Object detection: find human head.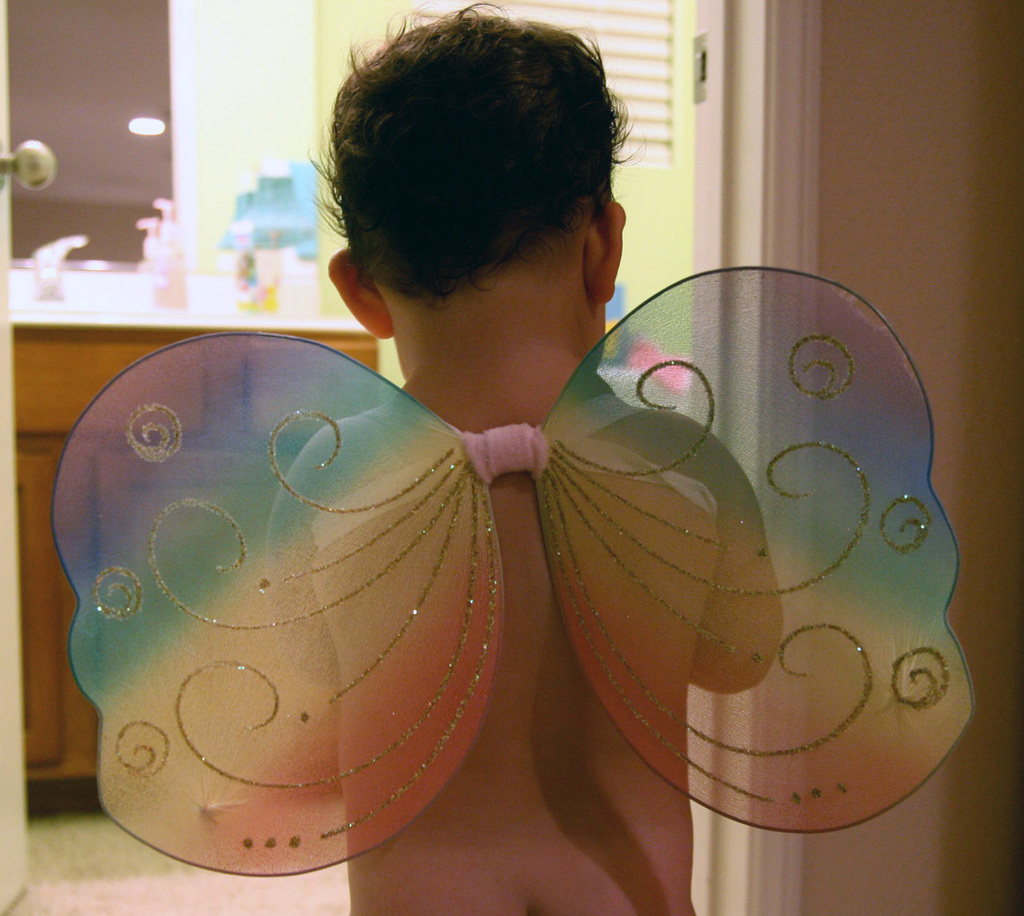
<bbox>303, 10, 656, 381</bbox>.
